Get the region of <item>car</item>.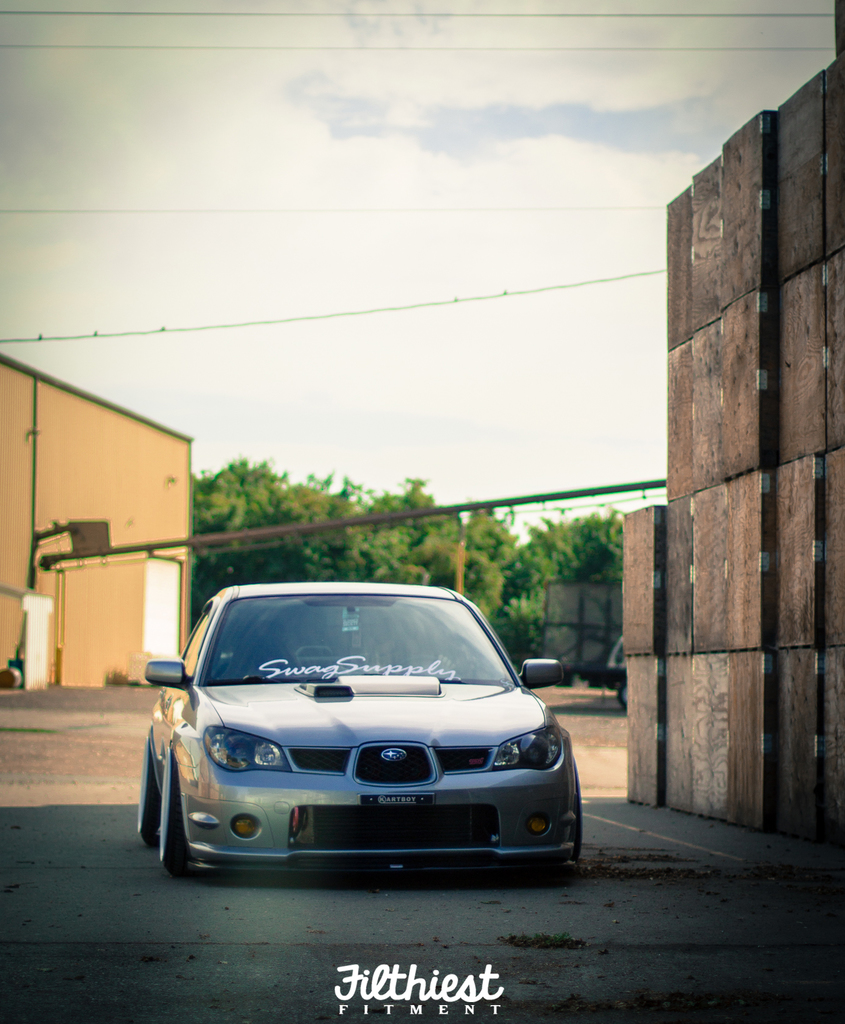
bbox(140, 586, 568, 891).
